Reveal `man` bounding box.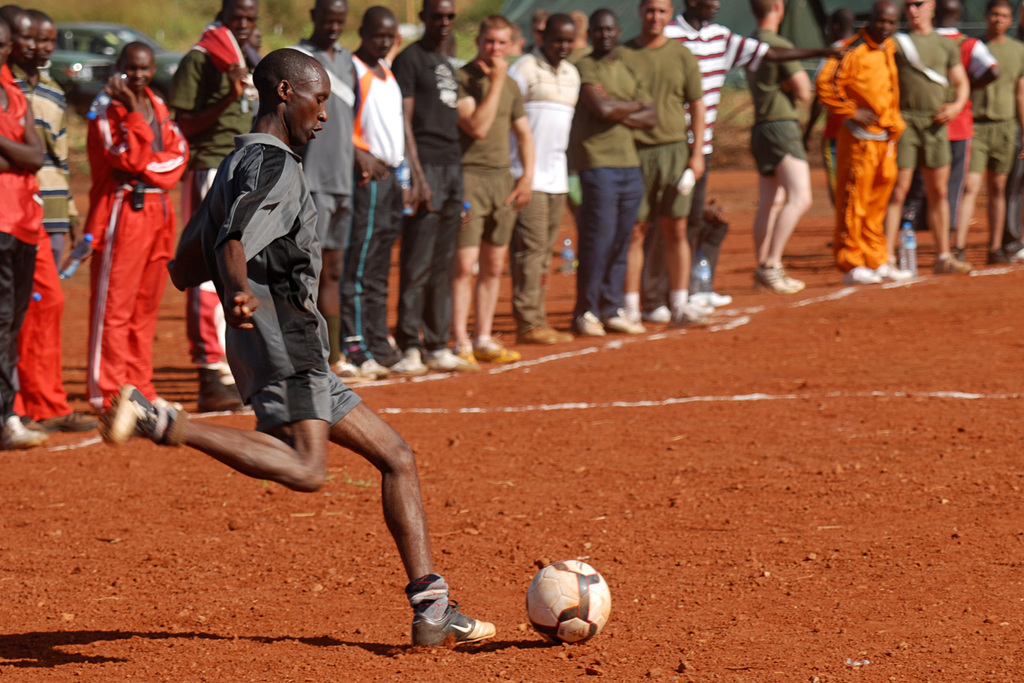
Revealed: x1=0, y1=13, x2=44, y2=452.
